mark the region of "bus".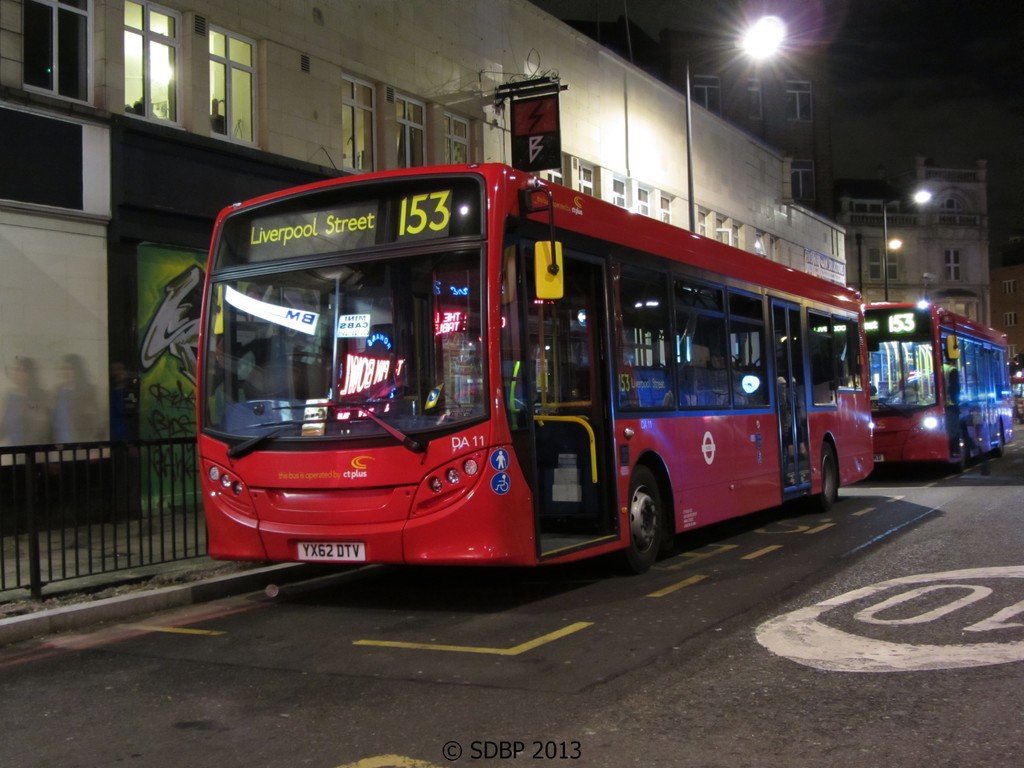
Region: (x1=817, y1=302, x2=1012, y2=475).
